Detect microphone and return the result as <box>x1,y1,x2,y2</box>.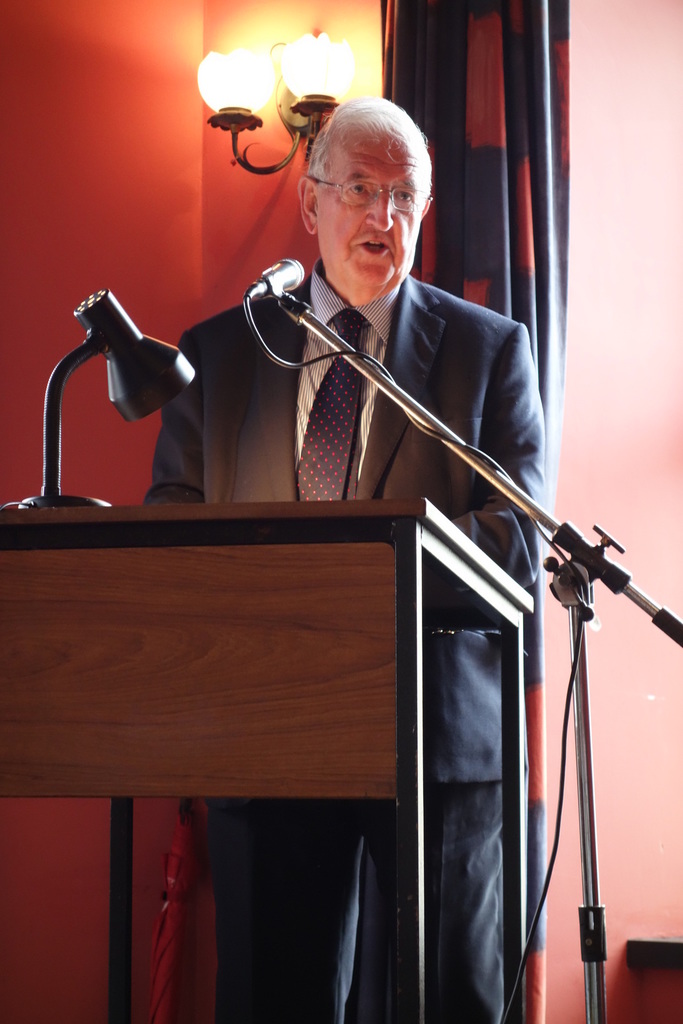
<box>263,255,305,297</box>.
